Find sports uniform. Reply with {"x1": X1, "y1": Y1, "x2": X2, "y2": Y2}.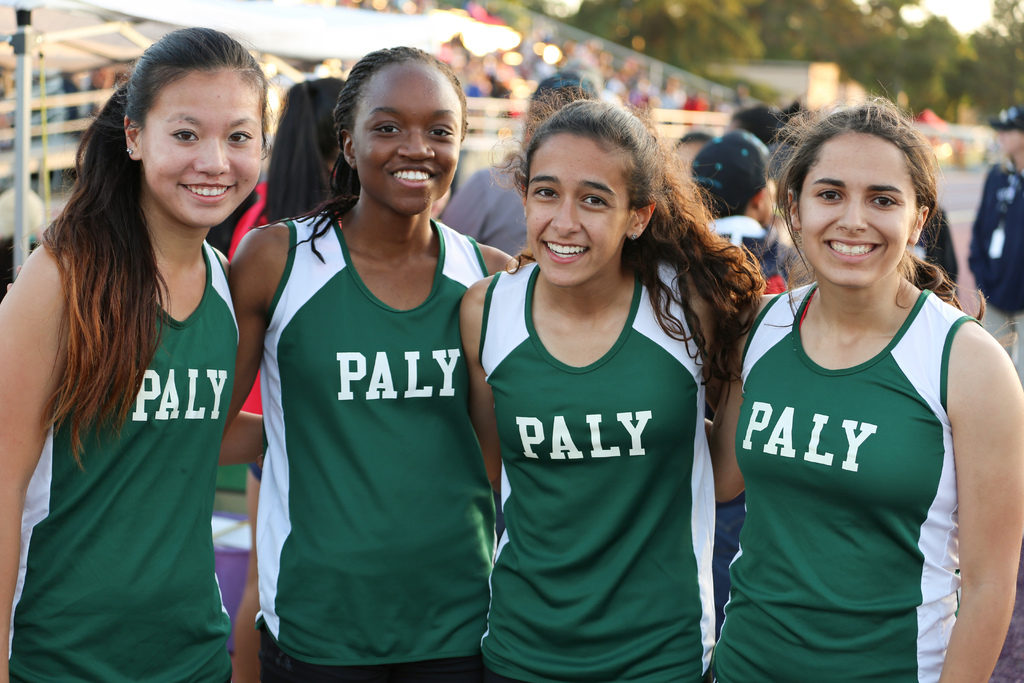
{"x1": 698, "y1": 281, "x2": 982, "y2": 682}.
